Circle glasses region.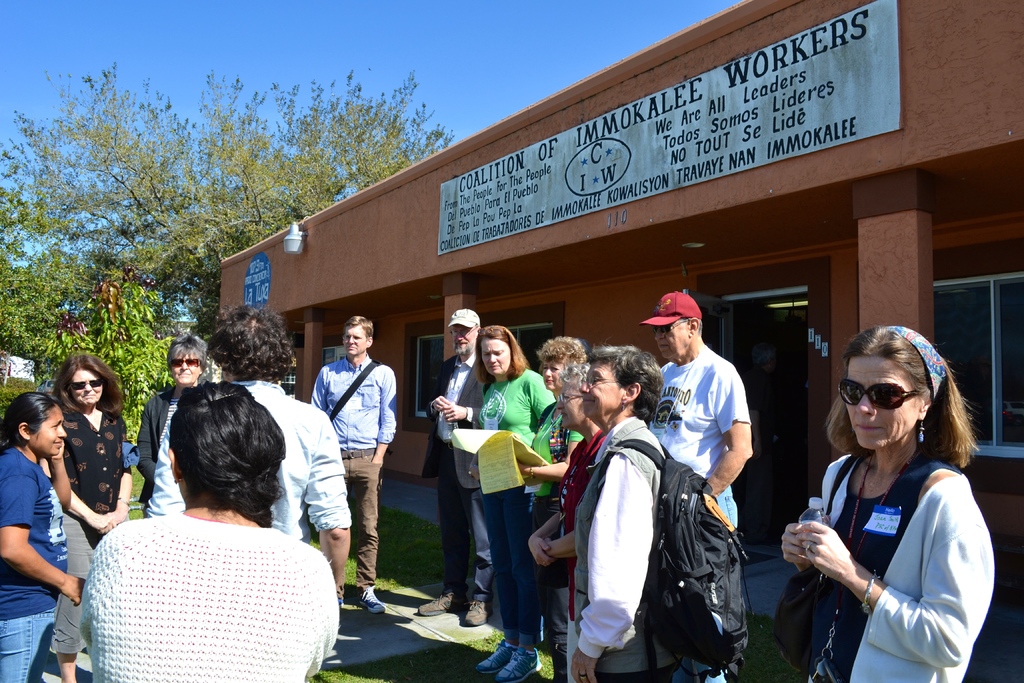
Region: box=[445, 323, 479, 339].
